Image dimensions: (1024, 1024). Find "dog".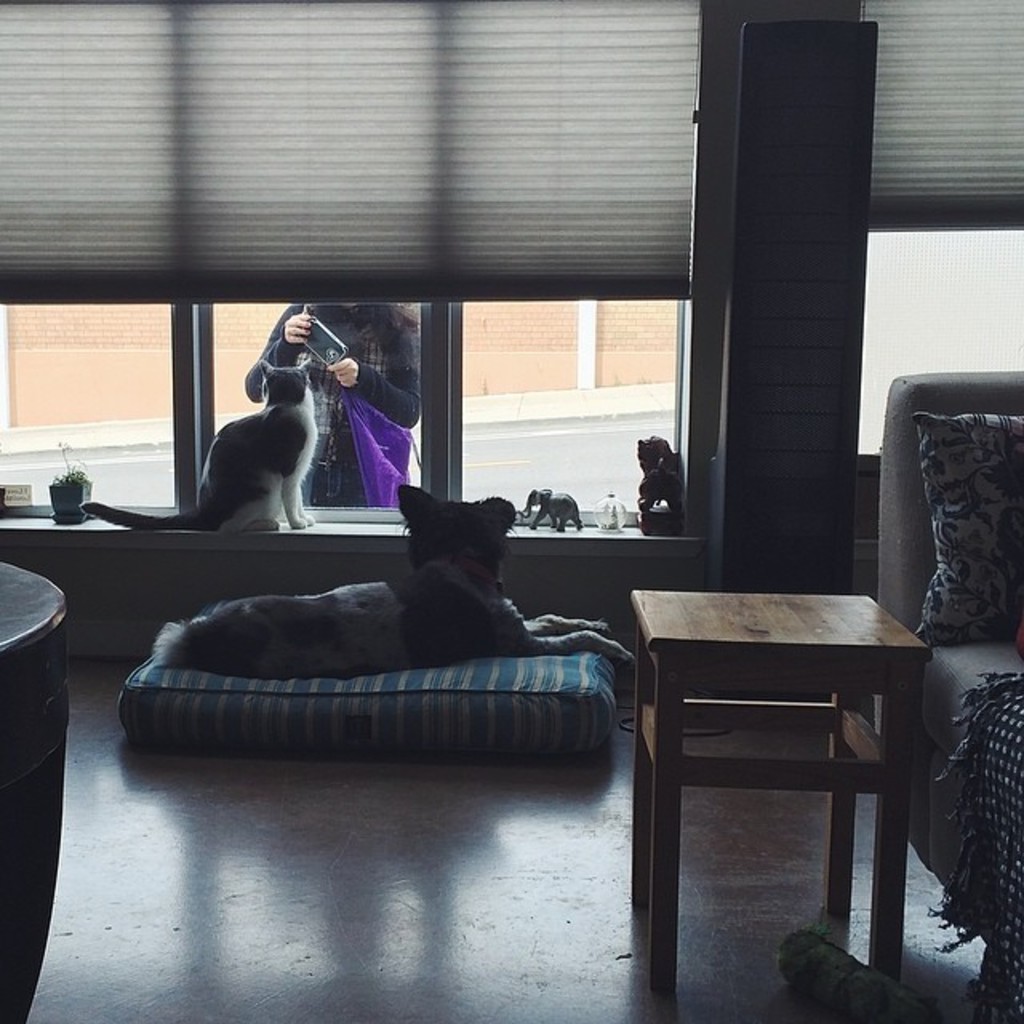
<region>146, 475, 624, 686</region>.
